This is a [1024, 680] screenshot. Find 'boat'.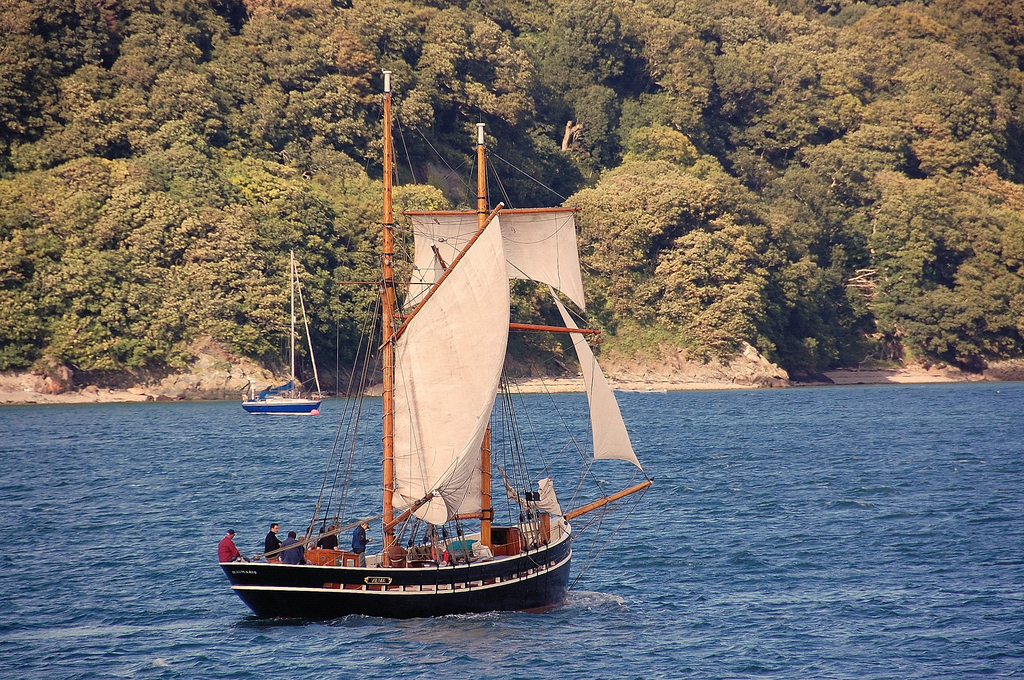
Bounding box: detection(243, 252, 322, 419).
